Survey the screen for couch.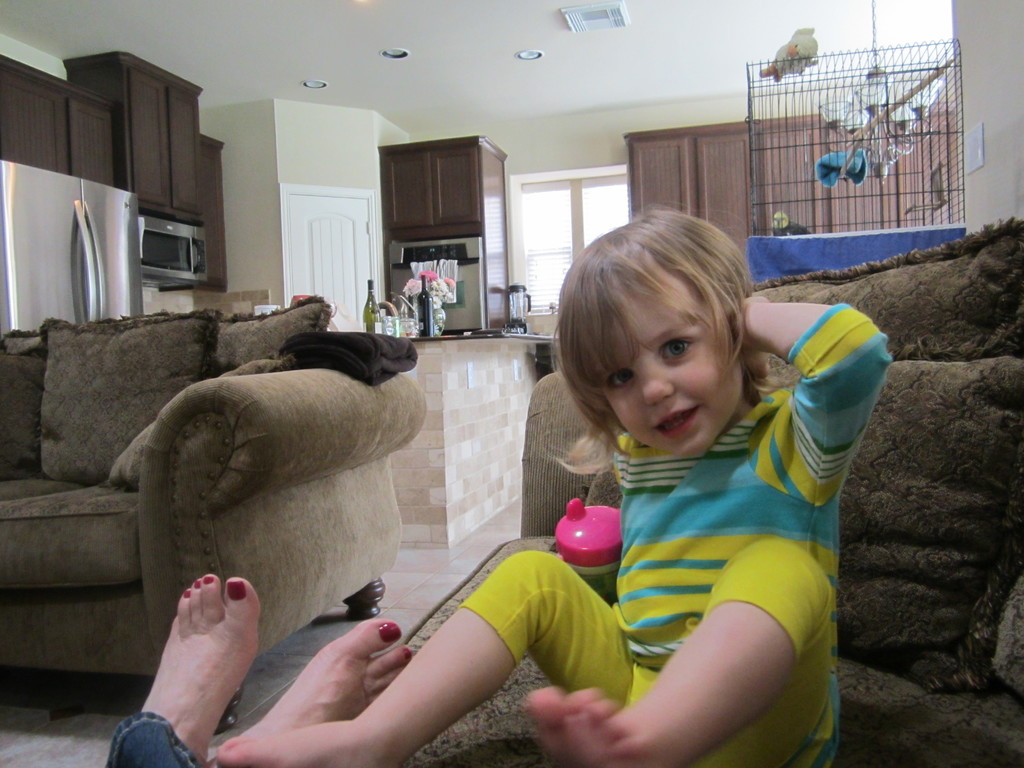
Survey found: pyautogui.locateOnScreen(0, 278, 484, 700).
